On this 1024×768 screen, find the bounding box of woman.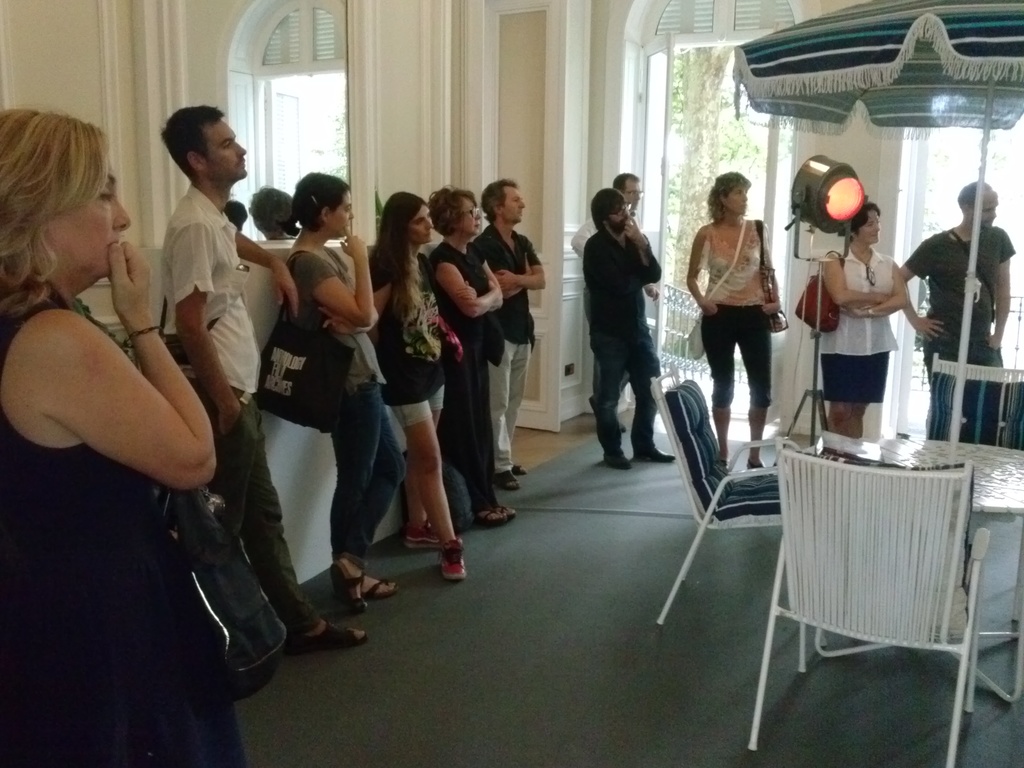
Bounding box: locate(817, 198, 907, 438).
